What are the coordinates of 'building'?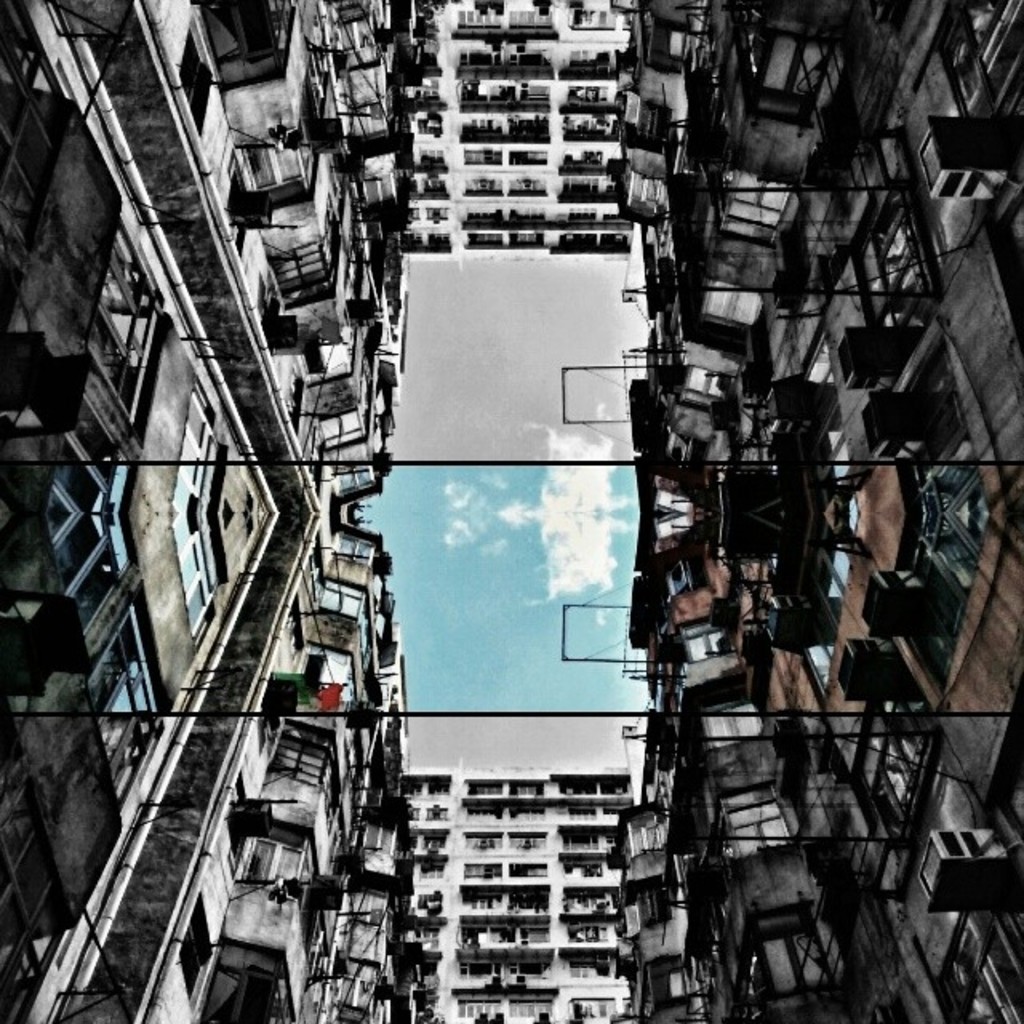
box(387, 0, 638, 251).
